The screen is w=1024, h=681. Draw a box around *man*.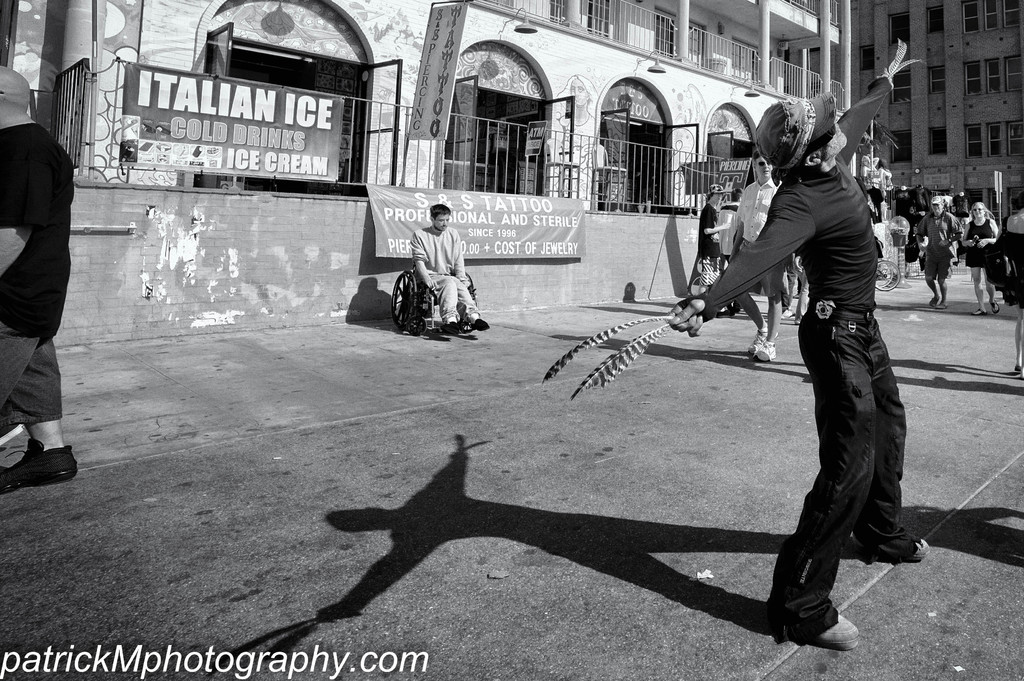
[x1=0, y1=68, x2=83, y2=501].
